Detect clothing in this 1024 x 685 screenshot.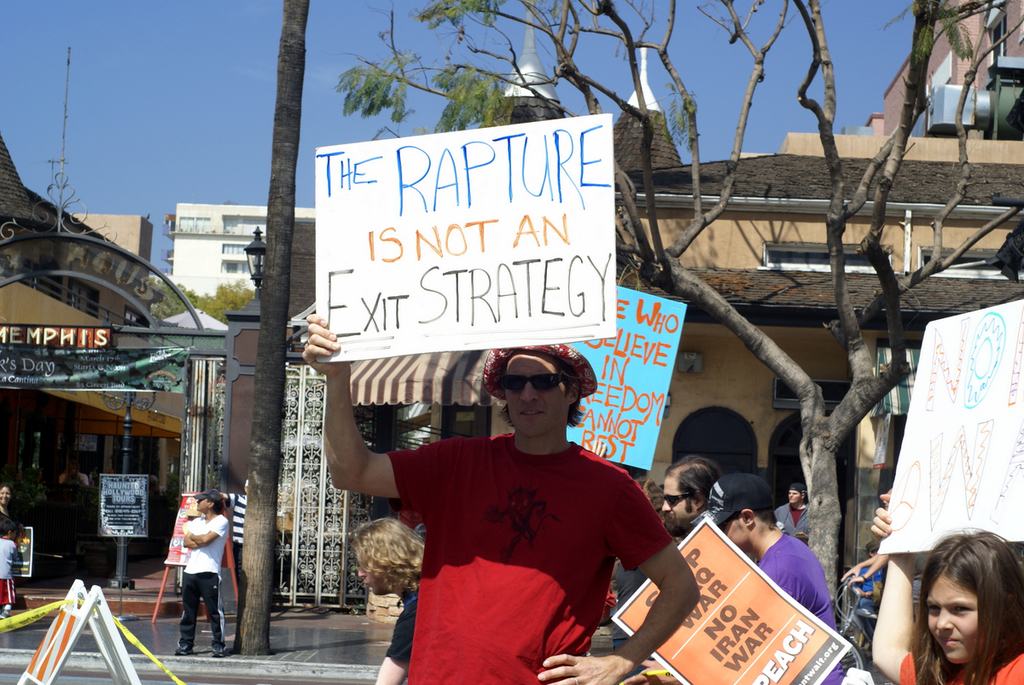
Detection: left=887, top=638, right=1023, bottom=684.
